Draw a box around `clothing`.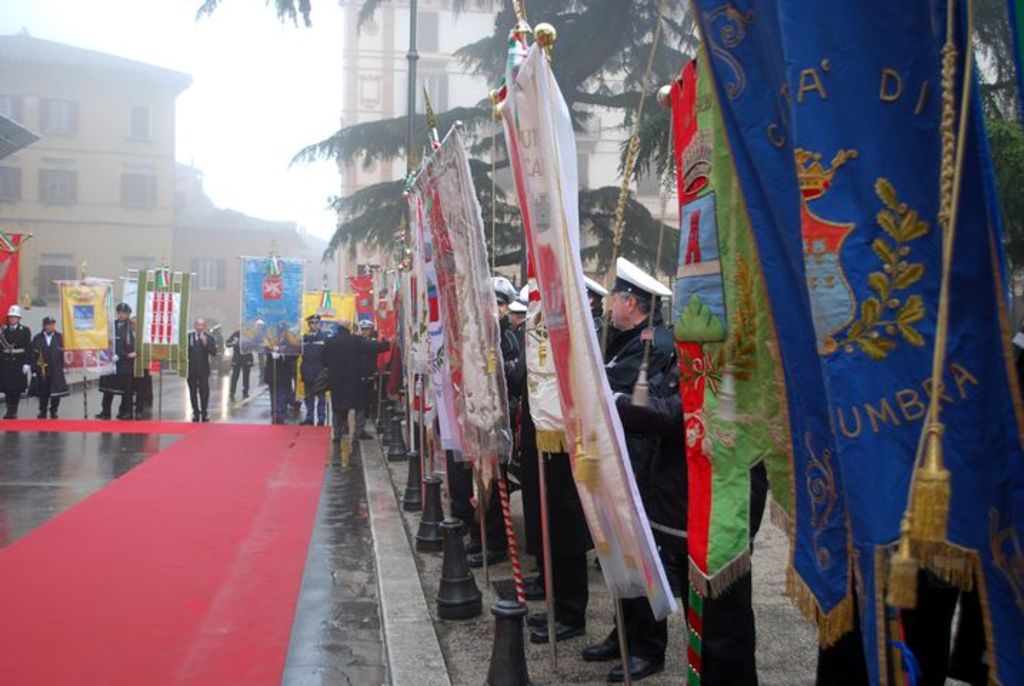
177:326:216:416.
